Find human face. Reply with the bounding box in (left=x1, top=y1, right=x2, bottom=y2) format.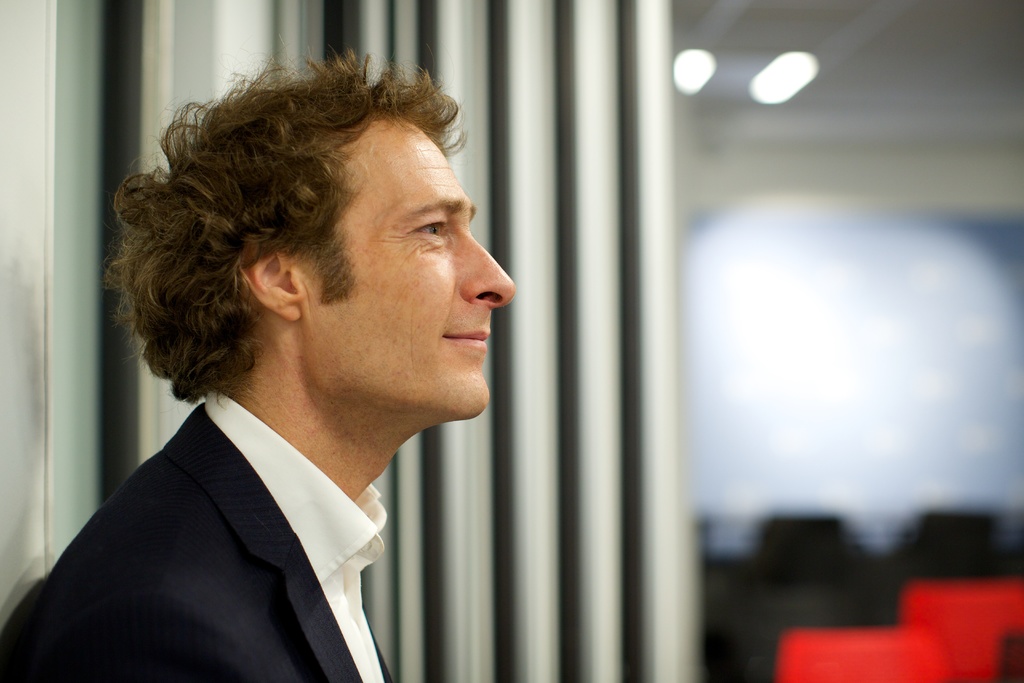
(left=301, top=115, right=519, bottom=424).
